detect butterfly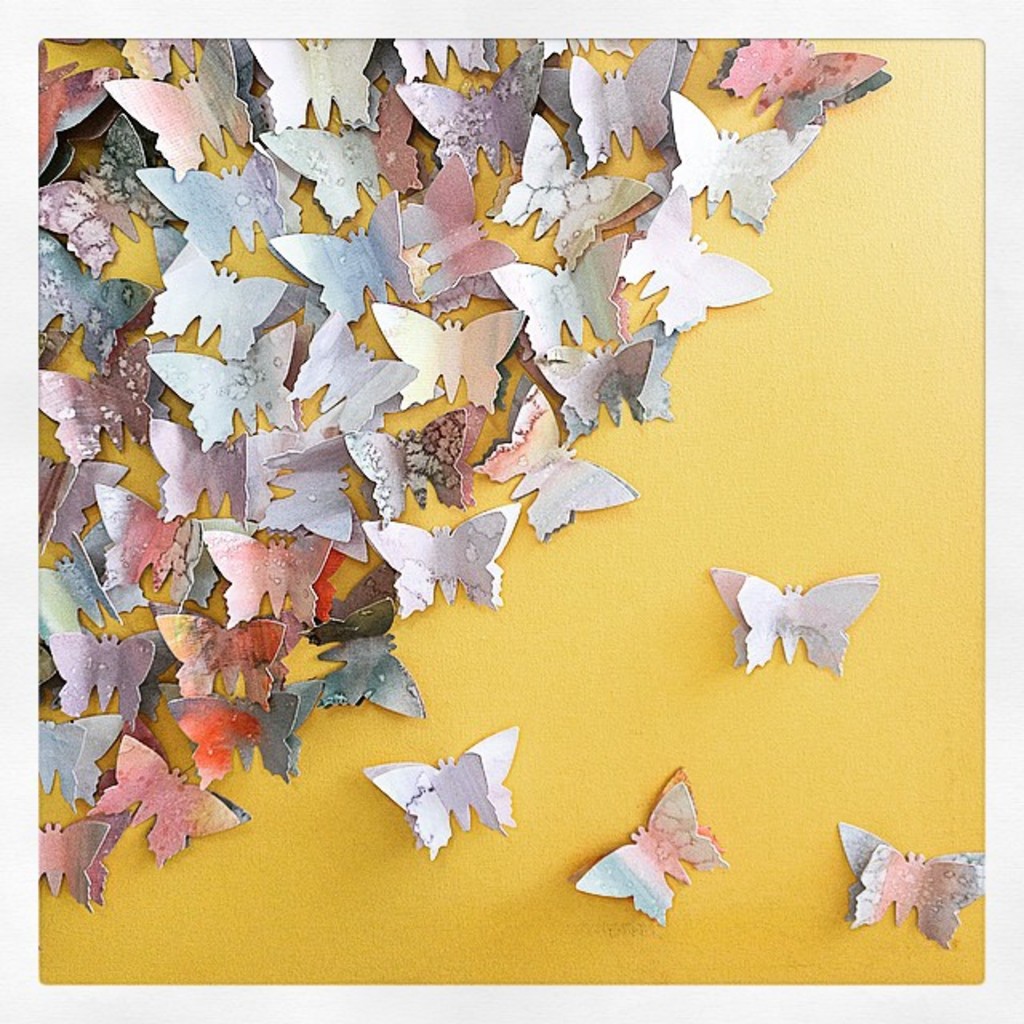
<bbox>107, 35, 250, 178</bbox>
